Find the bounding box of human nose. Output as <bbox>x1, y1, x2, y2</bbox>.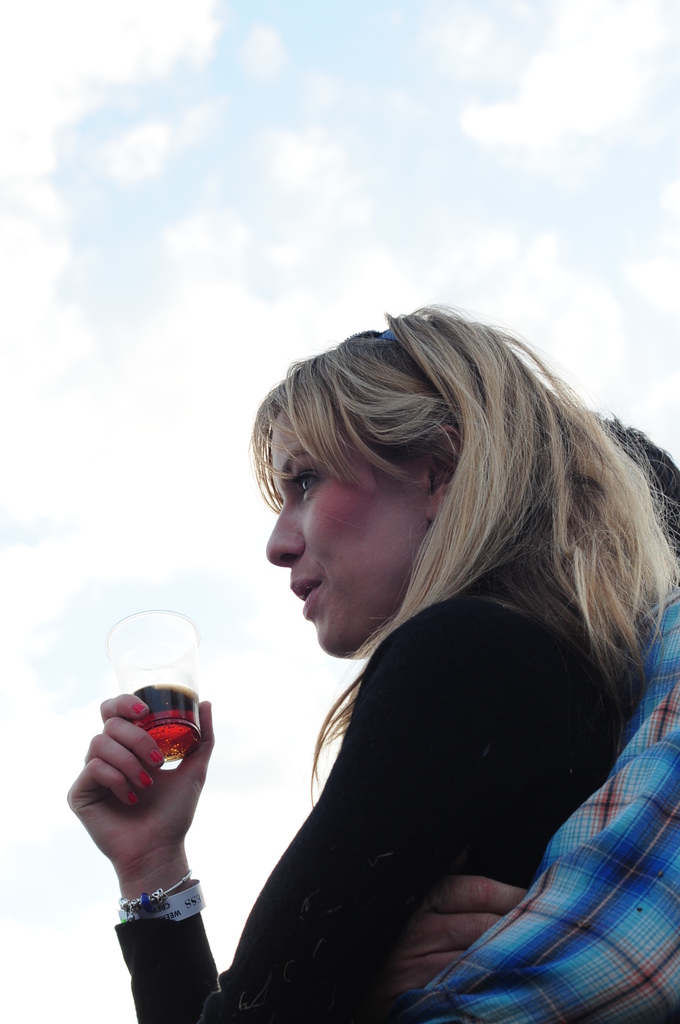
<bbox>264, 504, 306, 567</bbox>.
